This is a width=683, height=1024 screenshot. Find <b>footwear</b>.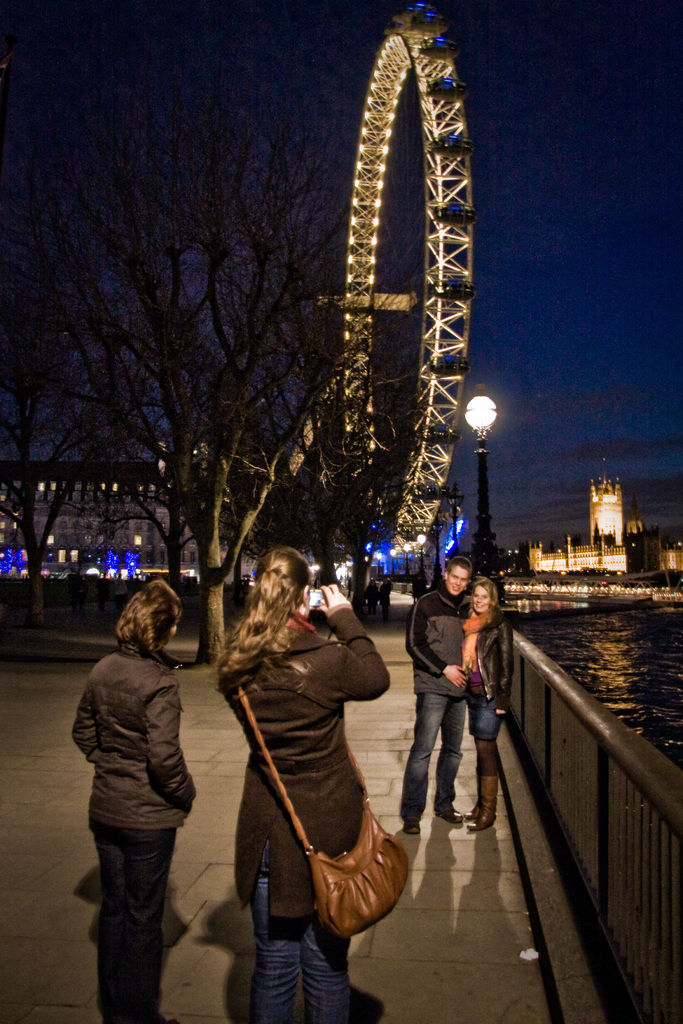
Bounding box: Rect(429, 805, 463, 824).
